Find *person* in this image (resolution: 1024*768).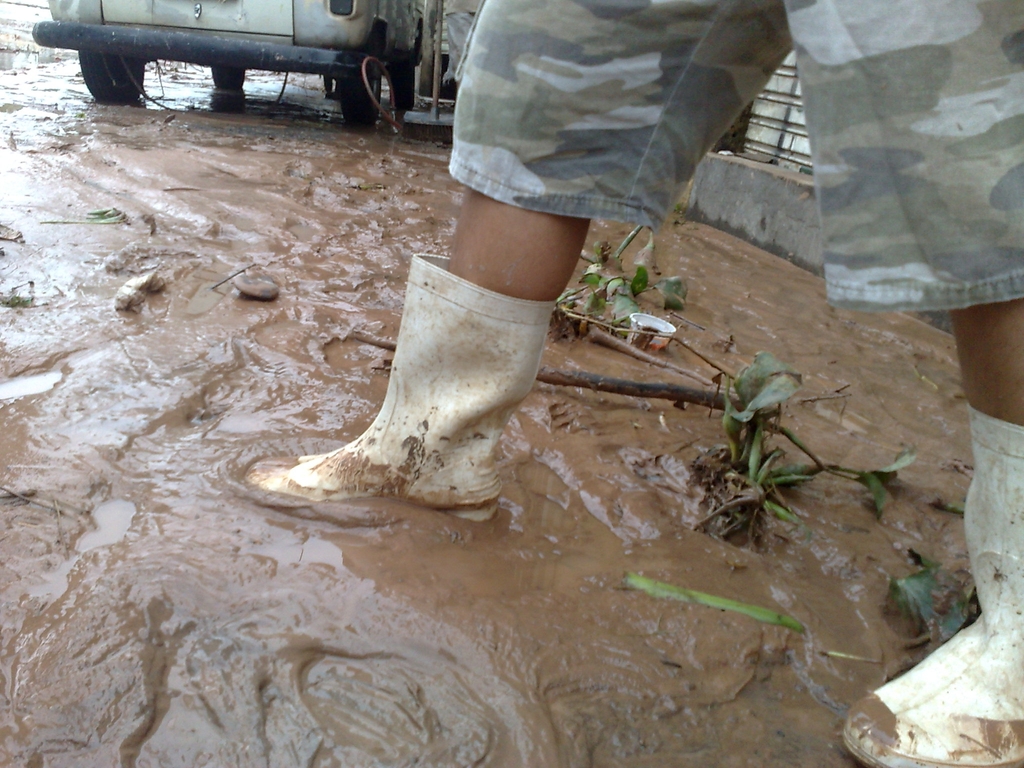
(251,0,1023,767).
